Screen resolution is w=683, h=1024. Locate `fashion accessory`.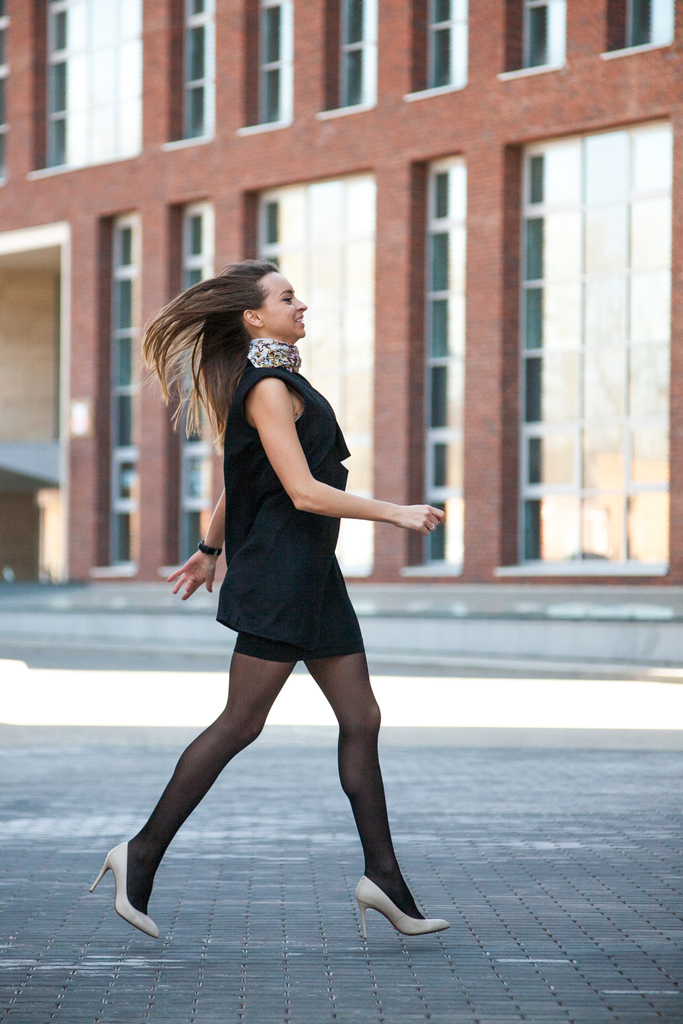
bbox(247, 332, 300, 372).
